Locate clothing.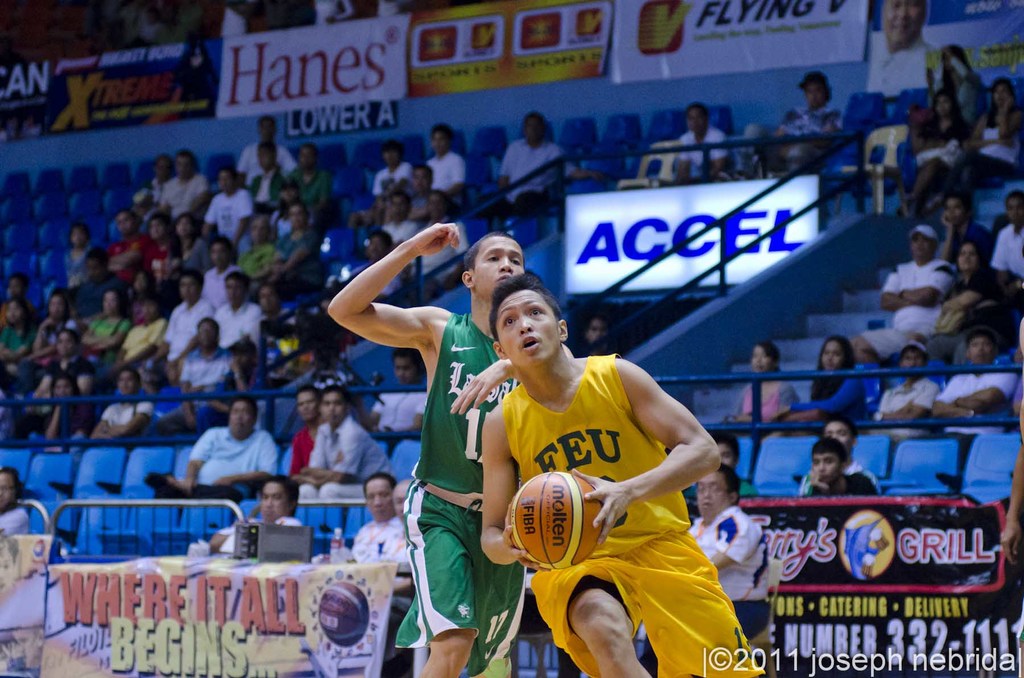
Bounding box: select_region(0, 328, 33, 389).
